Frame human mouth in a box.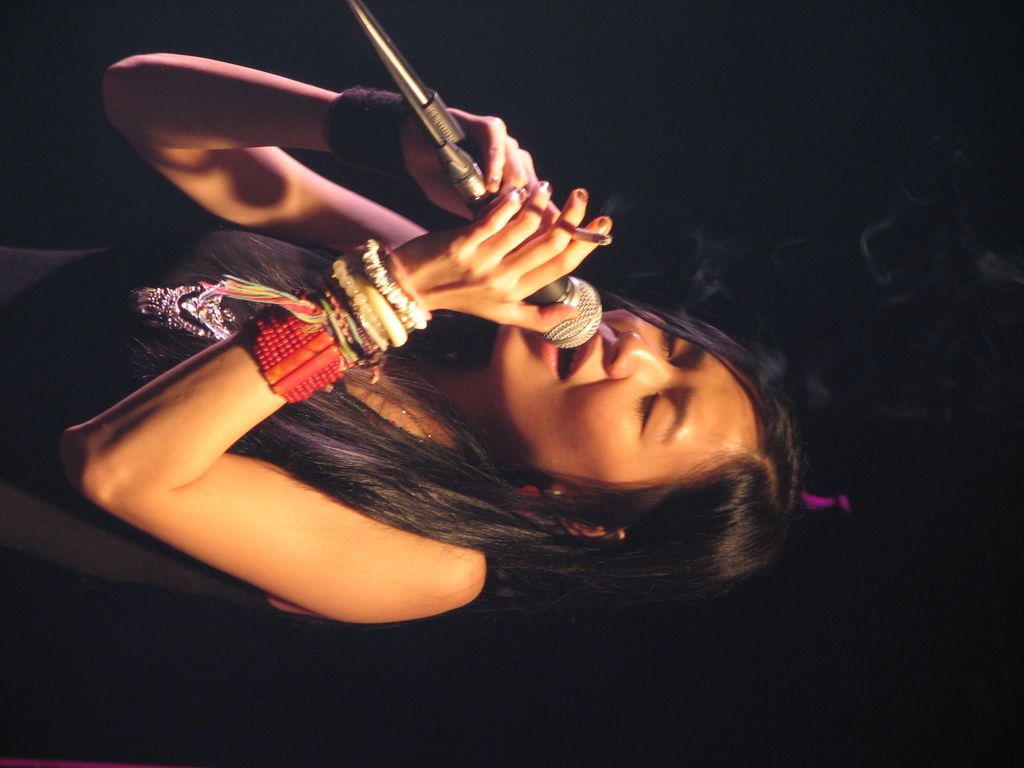
Rect(545, 330, 598, 372).
